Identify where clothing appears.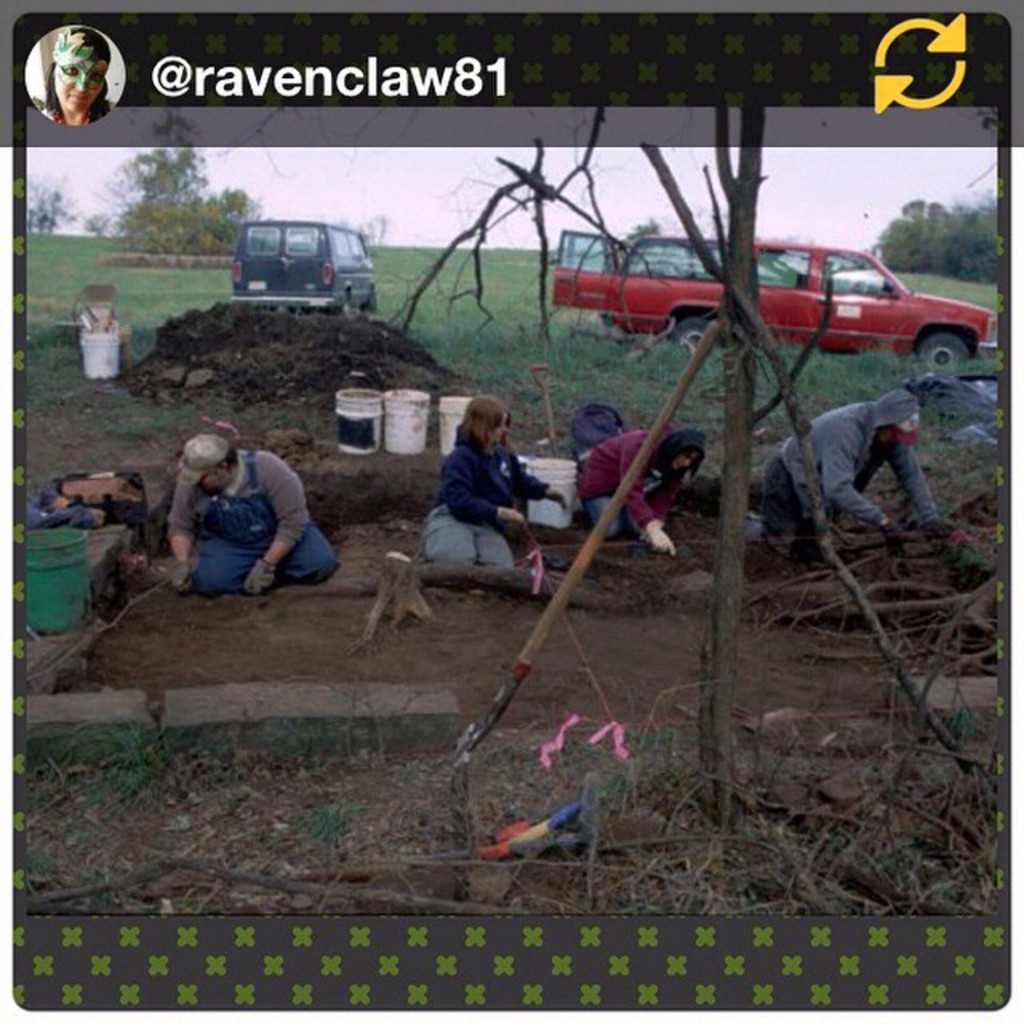
Appears at rect(149, 426, 334, 600).
